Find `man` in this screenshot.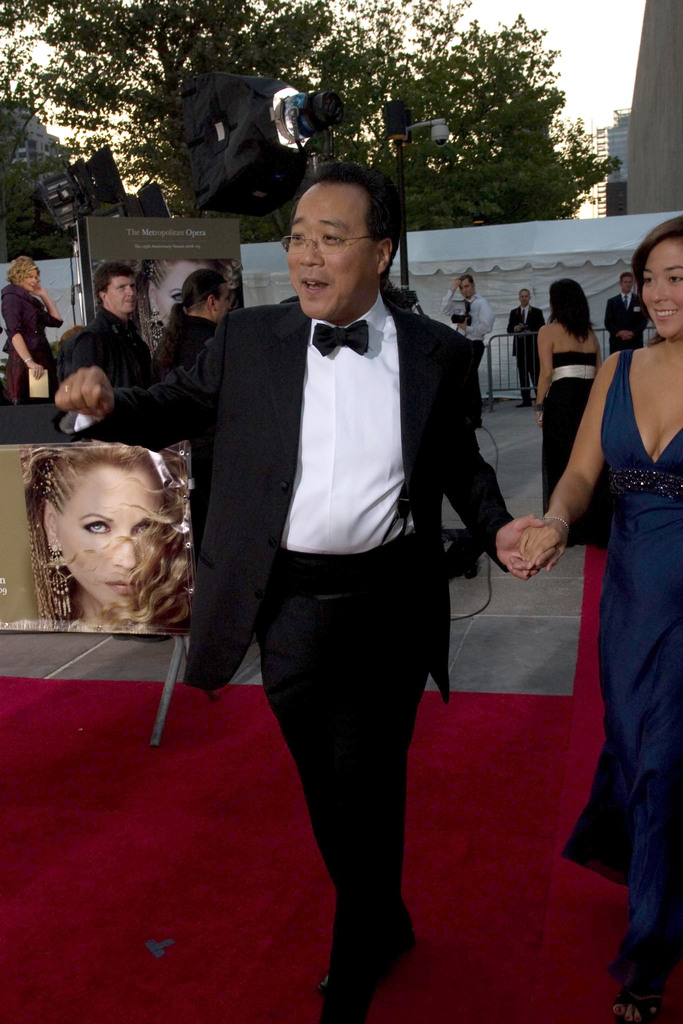
The bounding box for `man` is 504:285:547:412.
